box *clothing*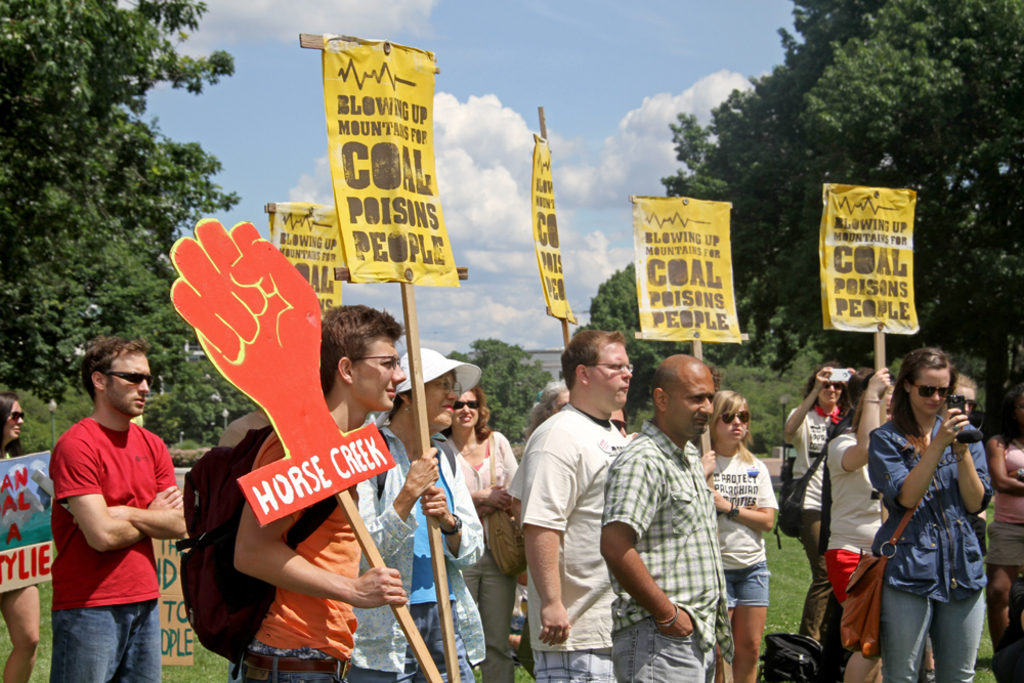
252 433 359 660
